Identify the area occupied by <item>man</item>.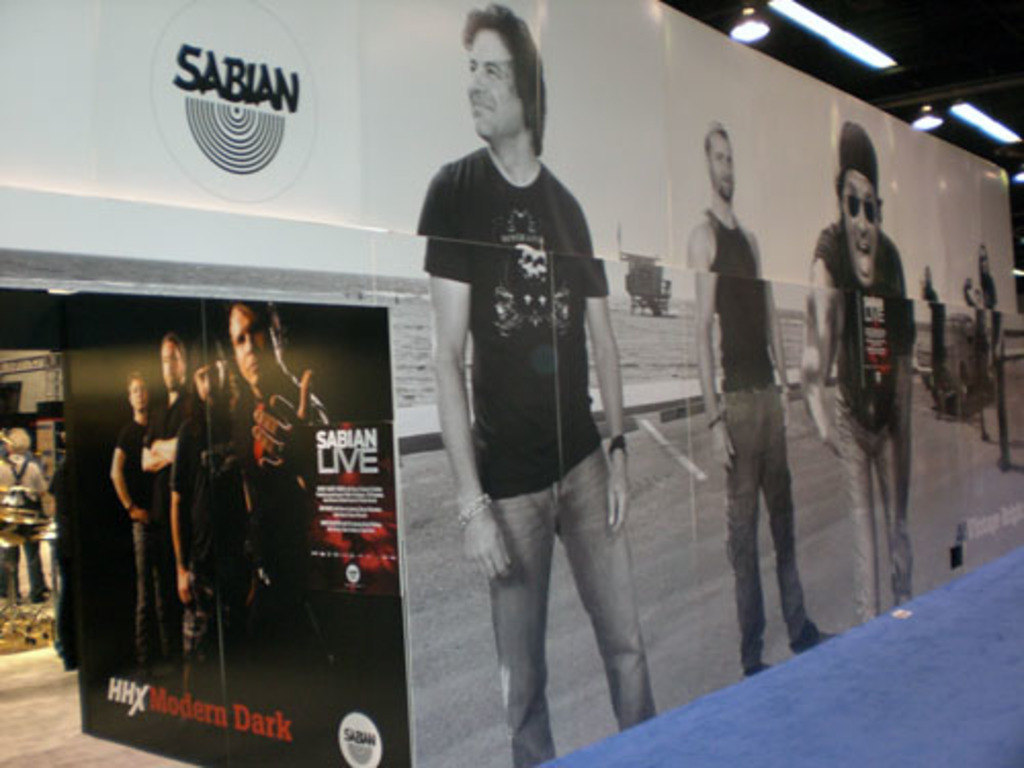
Area: box=[164, 340, 248, 664].
